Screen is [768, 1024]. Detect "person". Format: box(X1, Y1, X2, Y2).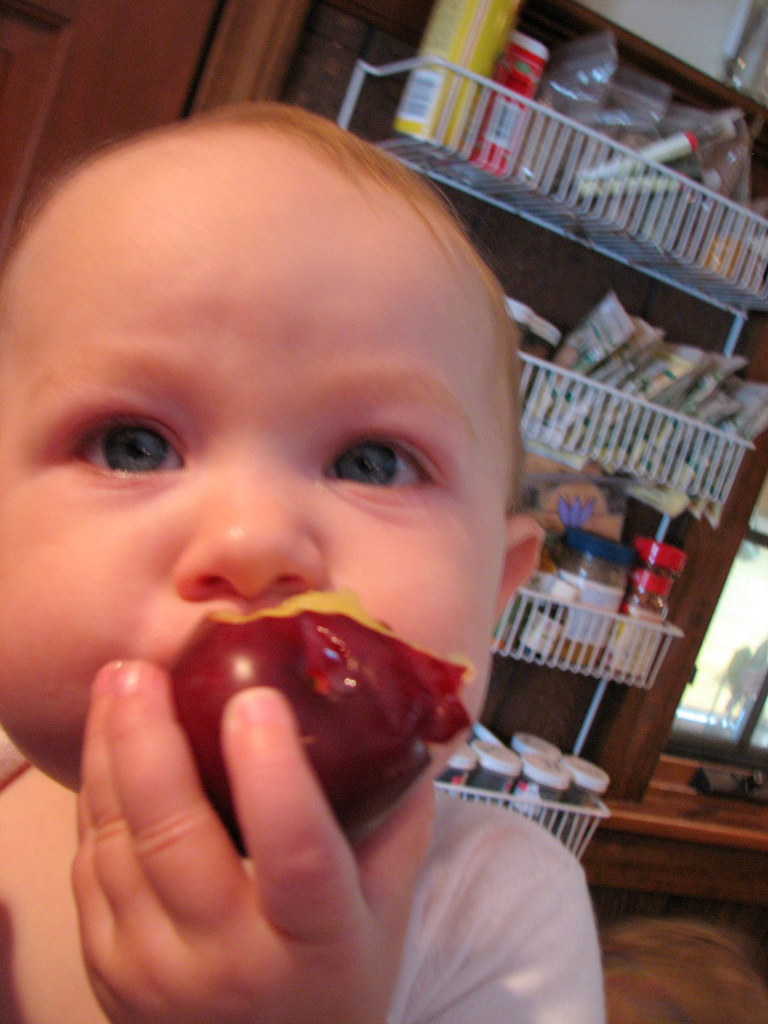
box(4, 52, 652, 959).
